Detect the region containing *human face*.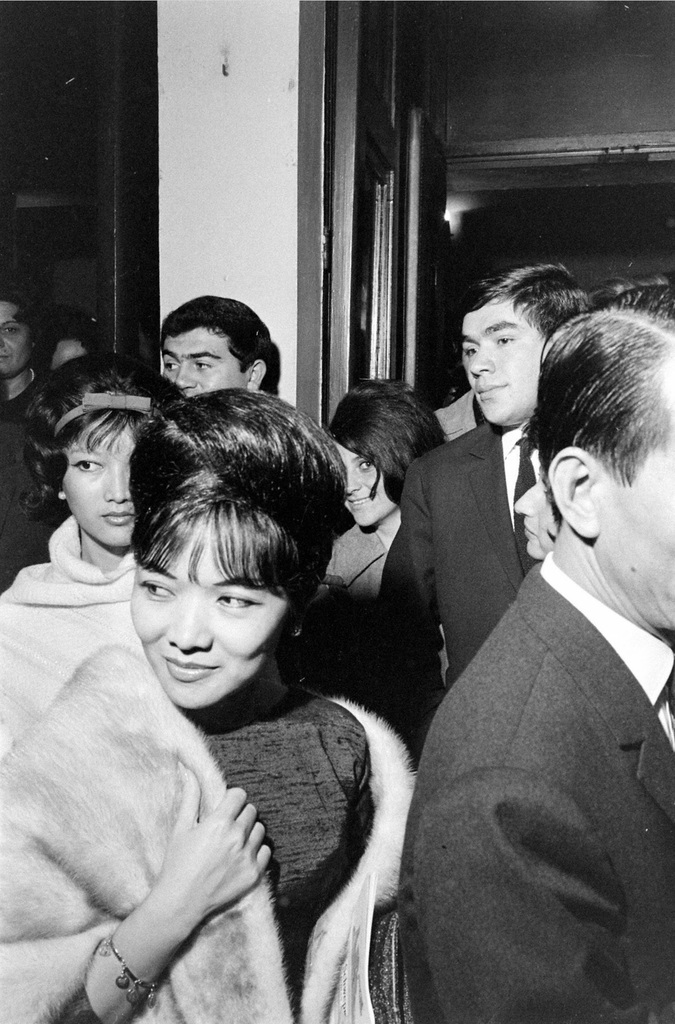
x1=158 y1=326 x2=249 y2=399.
